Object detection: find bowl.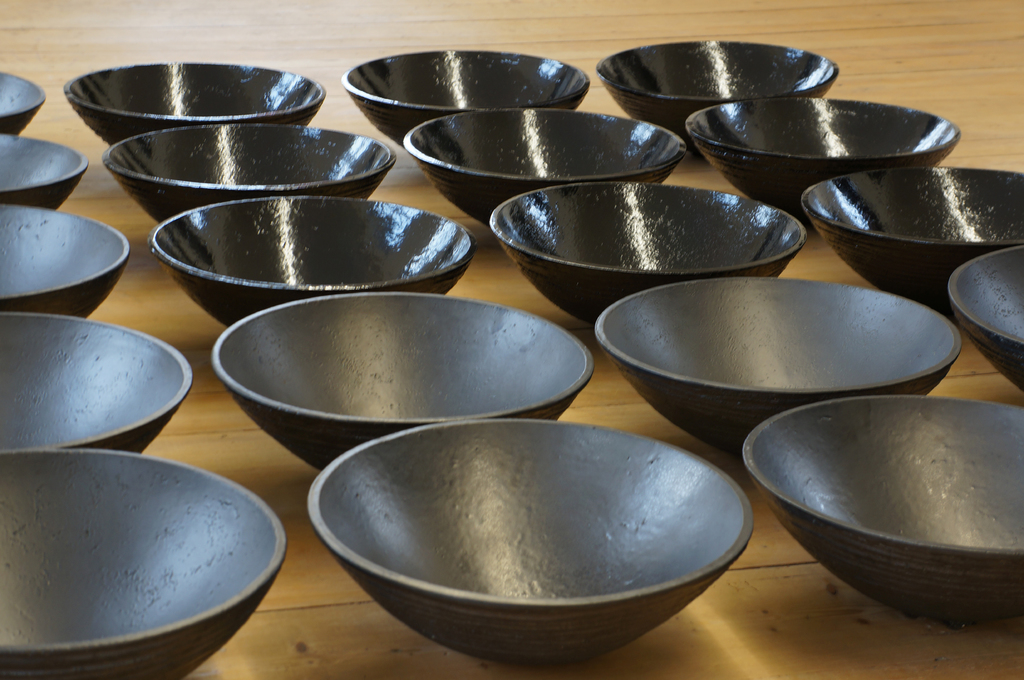
307,422,753,668.
